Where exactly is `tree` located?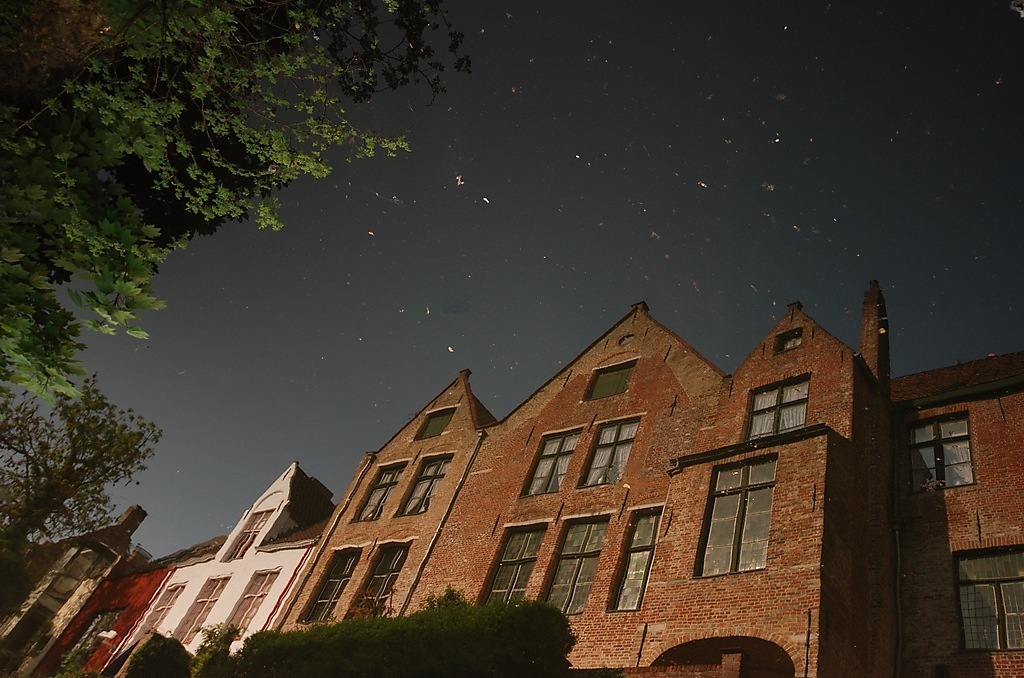
Its bounding box is {"left": 0, "top": 0, "right": 474, "bottom": 399}.
